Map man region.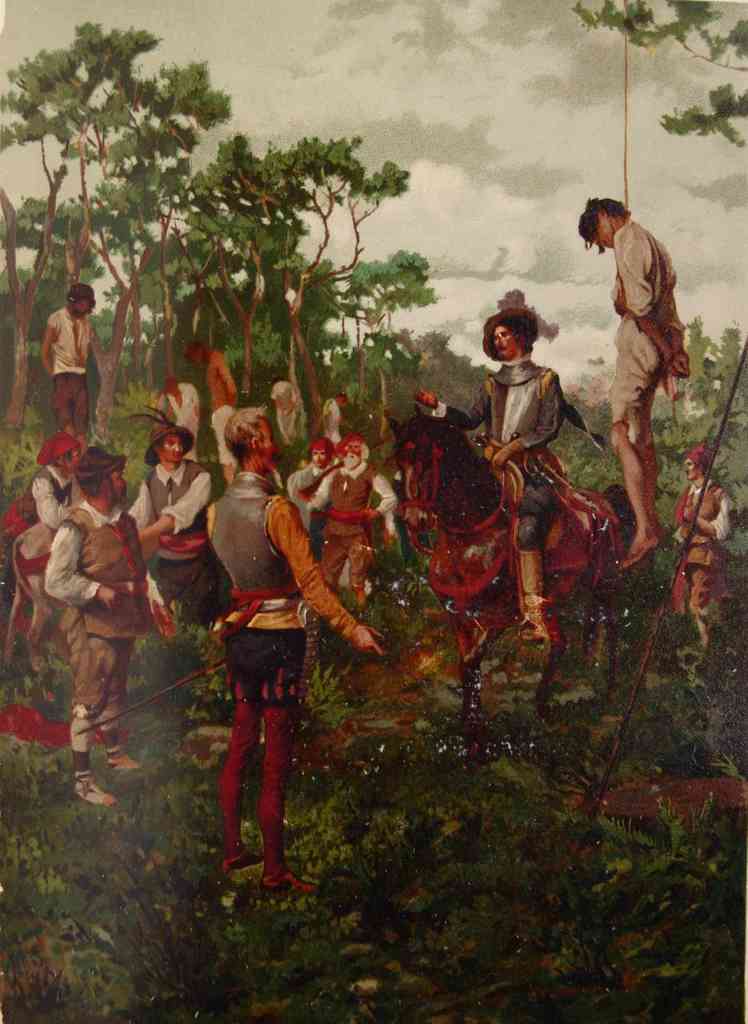
Mapped to 188 337 237 476.
